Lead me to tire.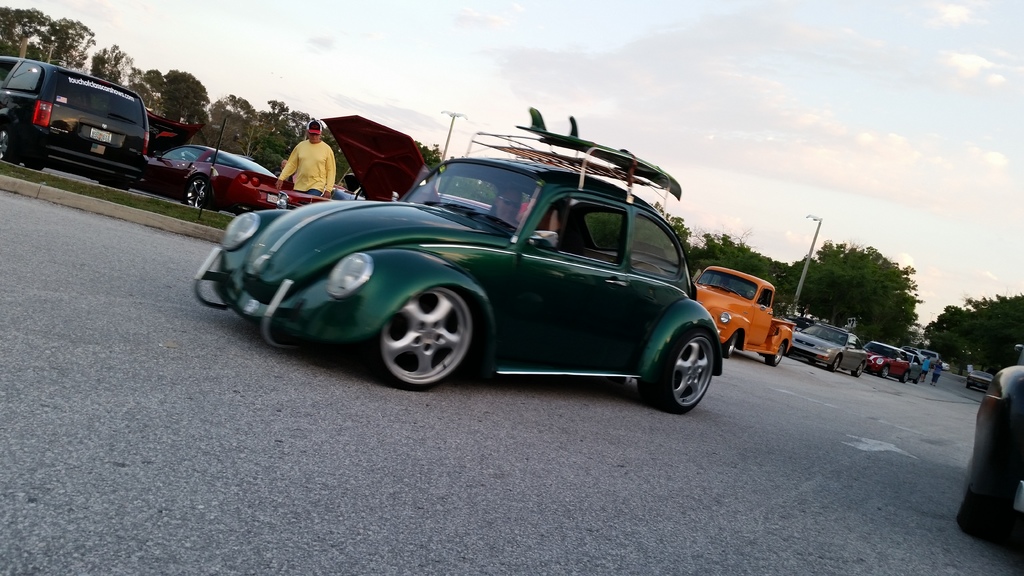
Lead to <bbox>833, 354, 845, 369</bbox>.
